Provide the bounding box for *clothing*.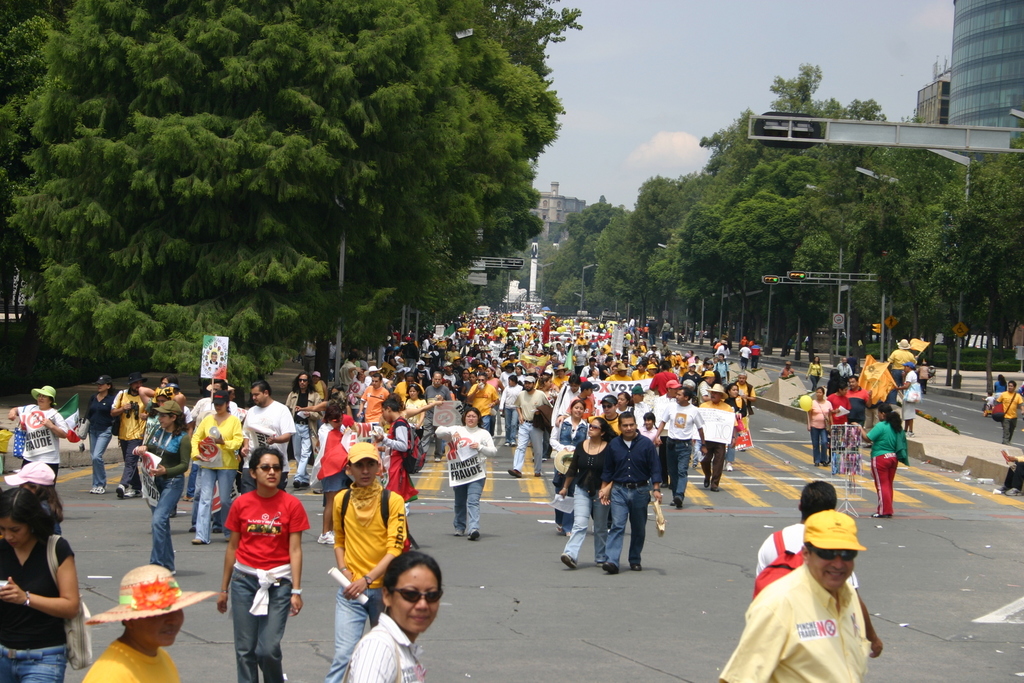
bbox(0, 531, 81, 673).
